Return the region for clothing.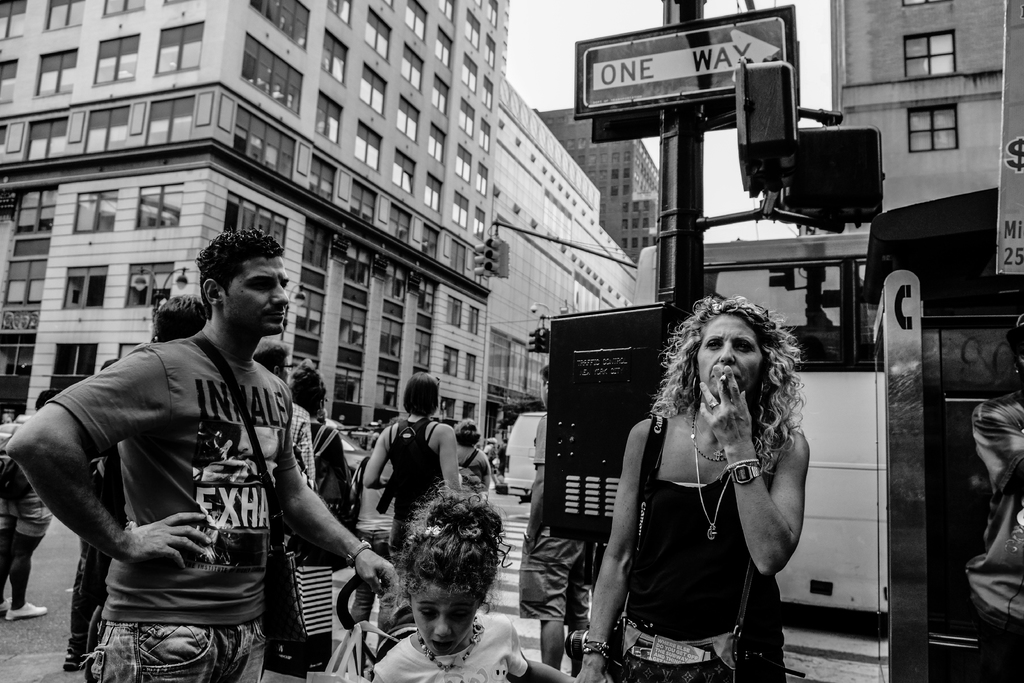
[x1=966, y1=383, x2=1023, y2=682].
